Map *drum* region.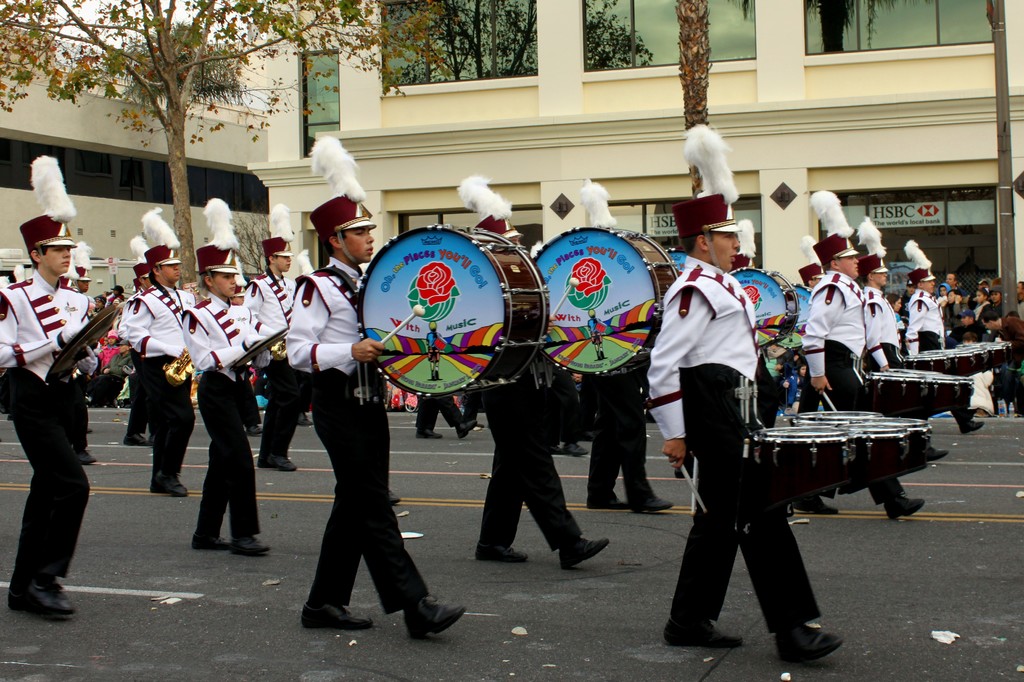
Mapped to rect(727, 265, 796, 354).
